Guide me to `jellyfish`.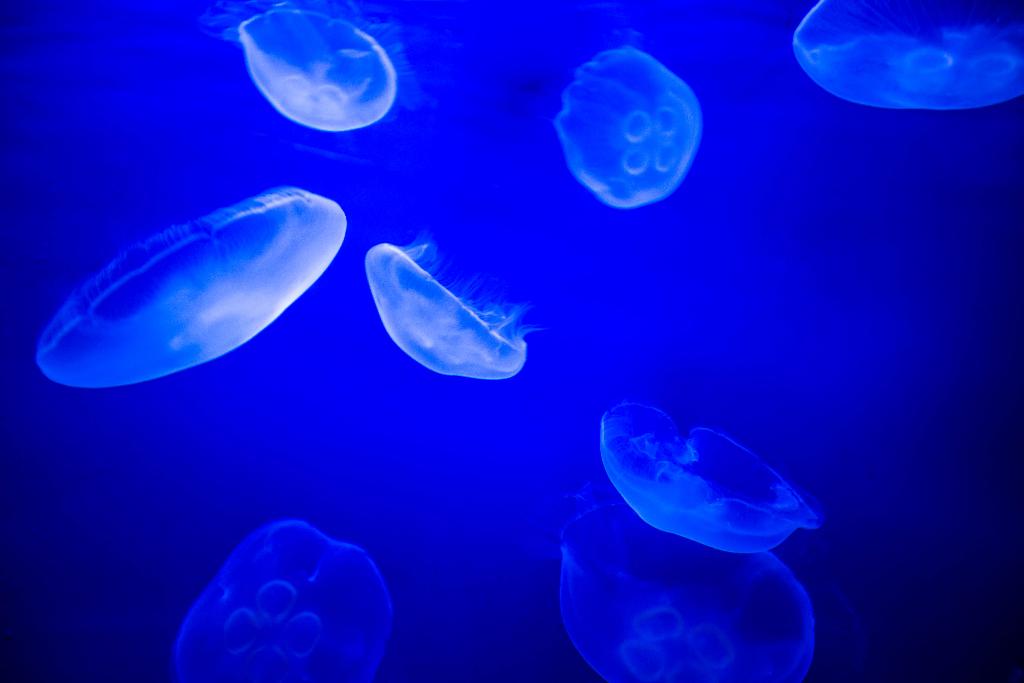
Guidance: Rect(366, 241, 532, 383).
